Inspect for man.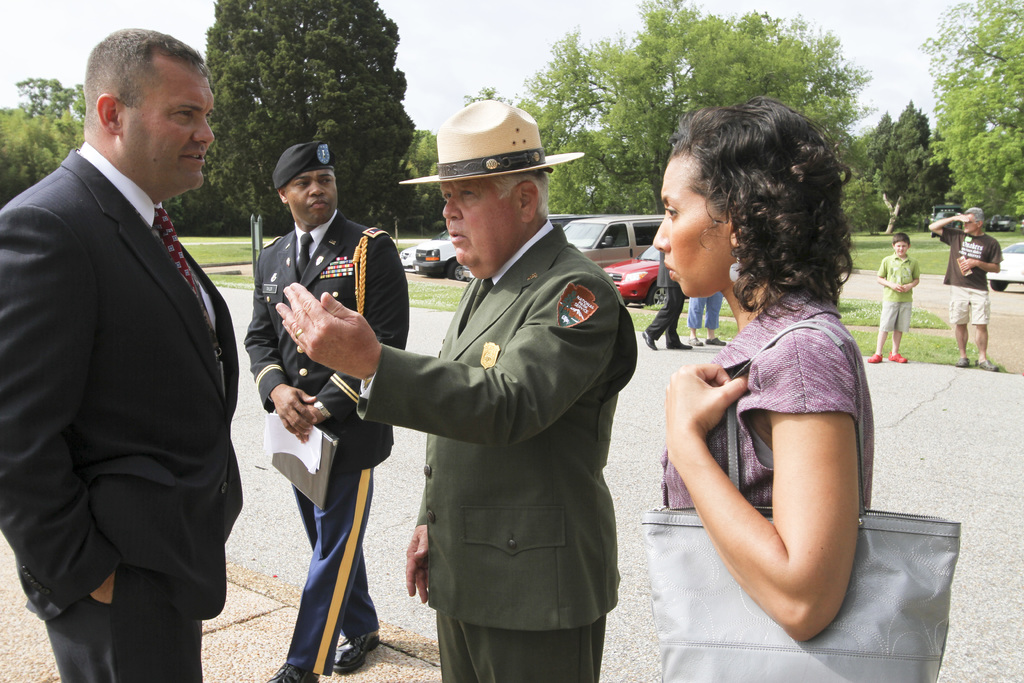
Inspection: bbox=[11, 2, 264, 681].
